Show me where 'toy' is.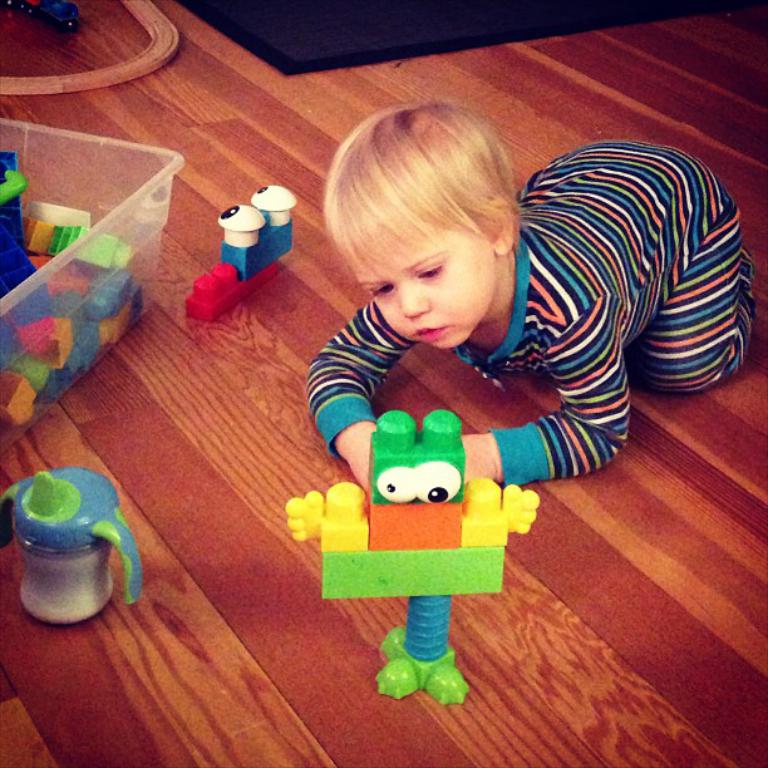
'toy' is at {"left": 277, "top": 417, "right": 538, "bottom": 733}.
